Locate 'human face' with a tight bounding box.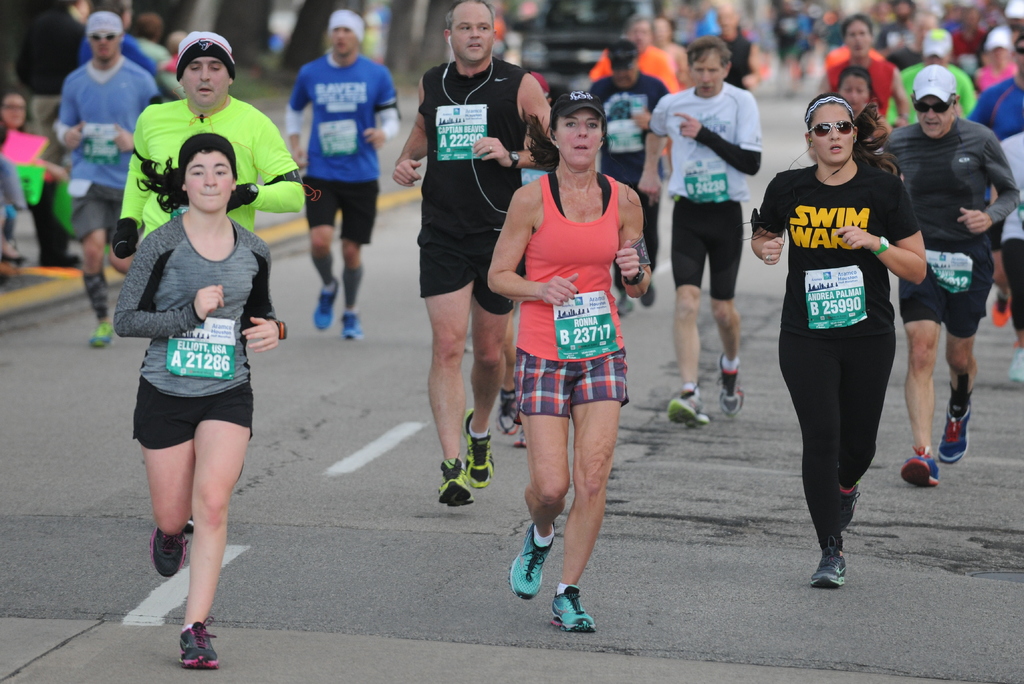
rect(809, 106, 852, 163).
